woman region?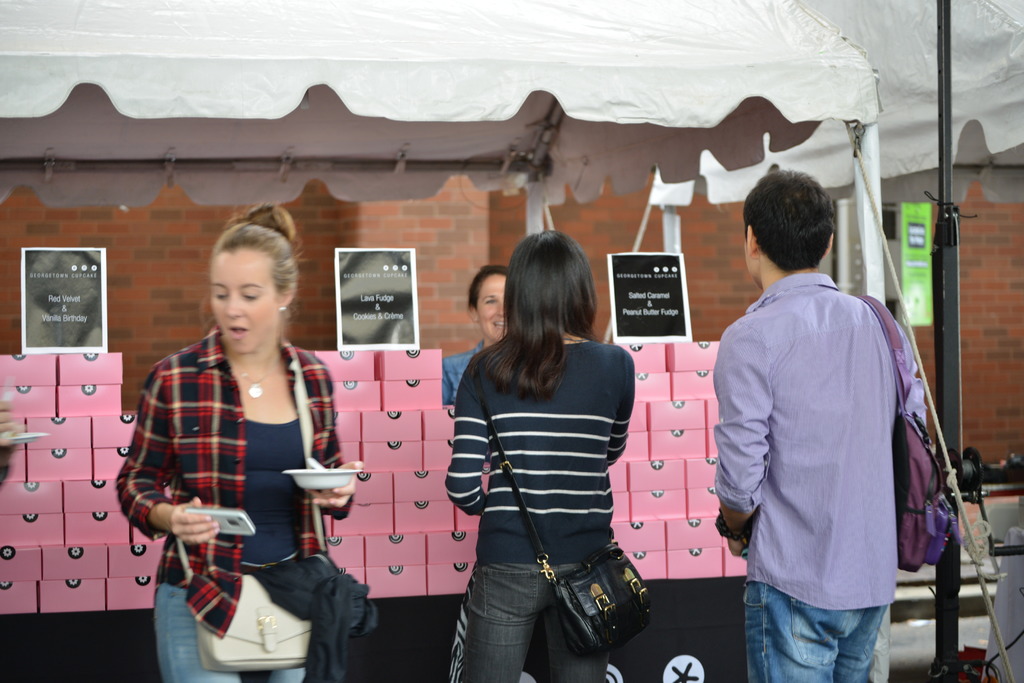
<bbox>431, 237, 650, 682</bbox>
